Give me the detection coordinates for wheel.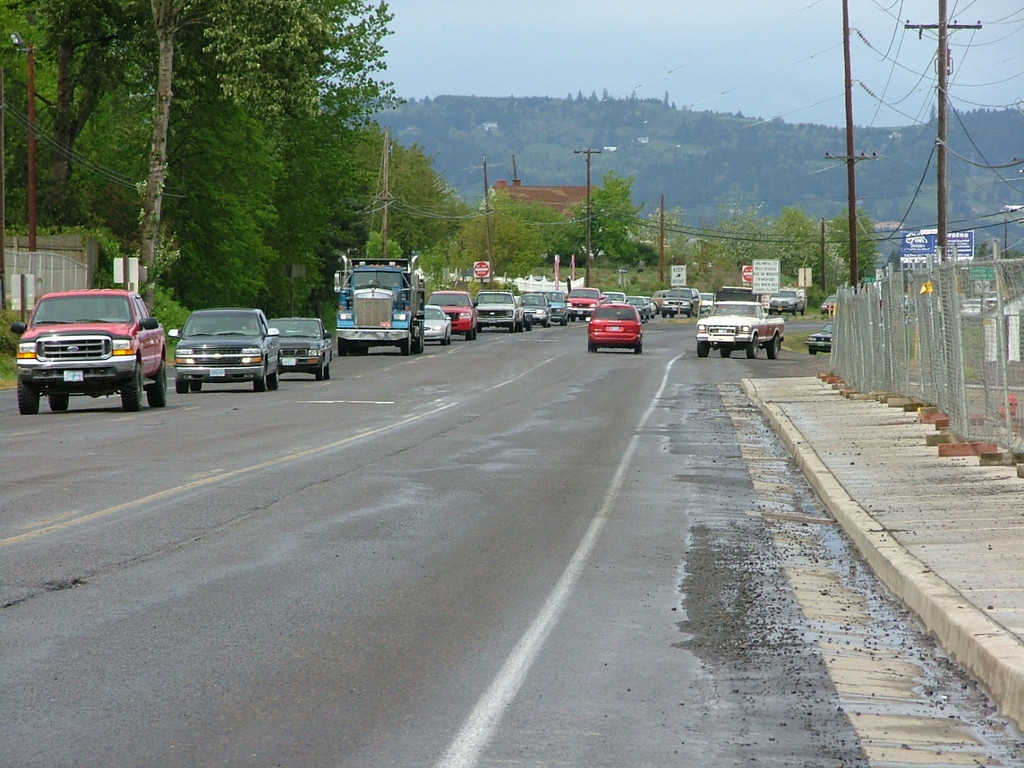
253 366 268 389.
